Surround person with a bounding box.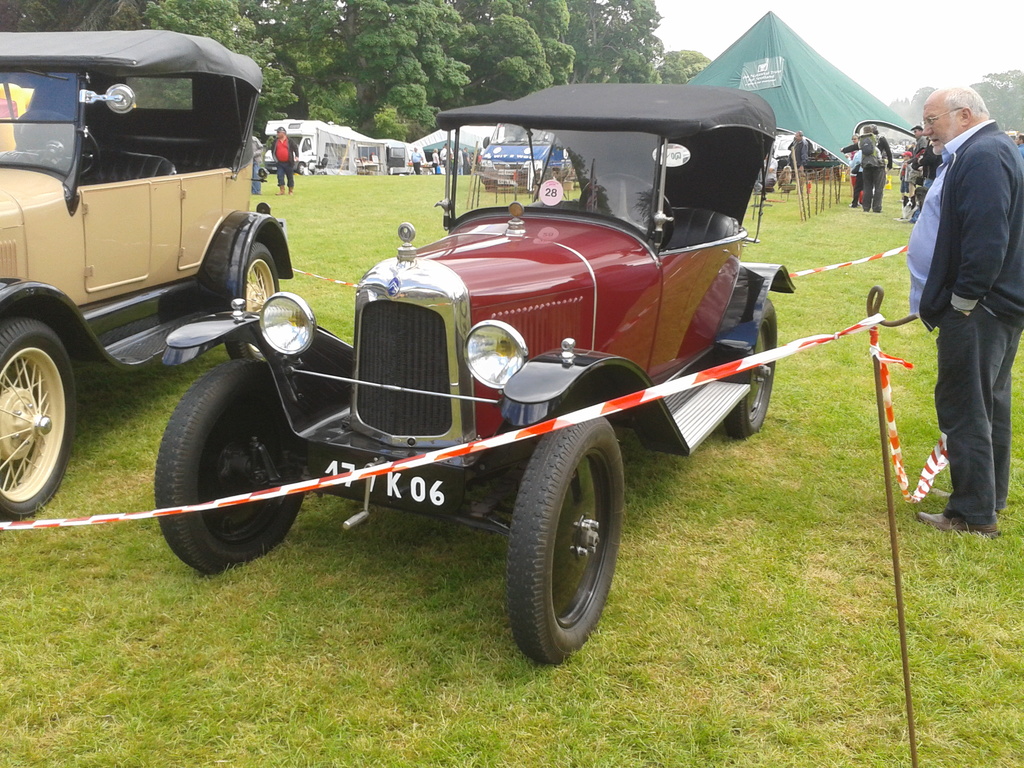
Rect(410, 146, 426, 173).
